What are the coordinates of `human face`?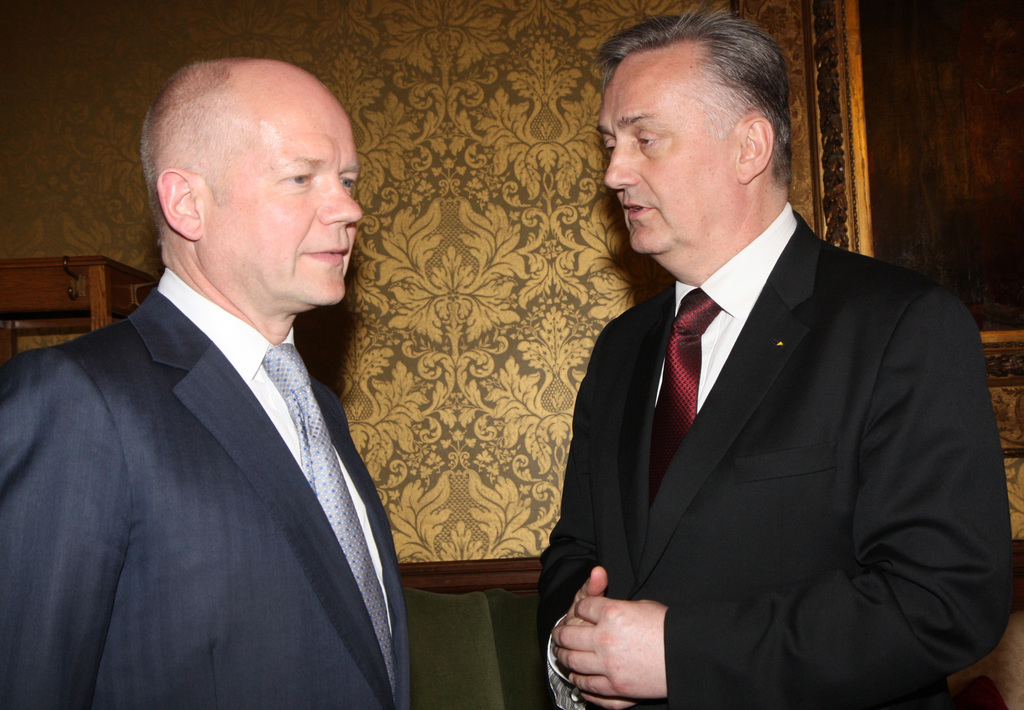
<box>202,69,365,317</box>.
